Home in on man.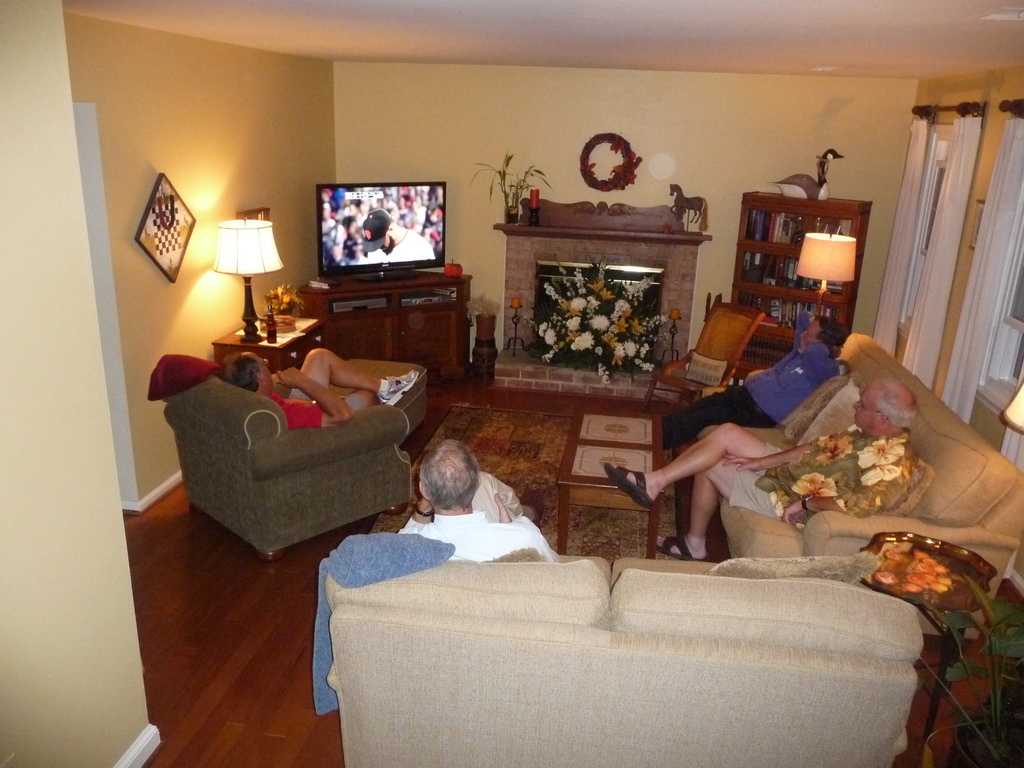
Homed in at {"x1": 218, "y1": 348, "x2": 422, "y2": 430}.
